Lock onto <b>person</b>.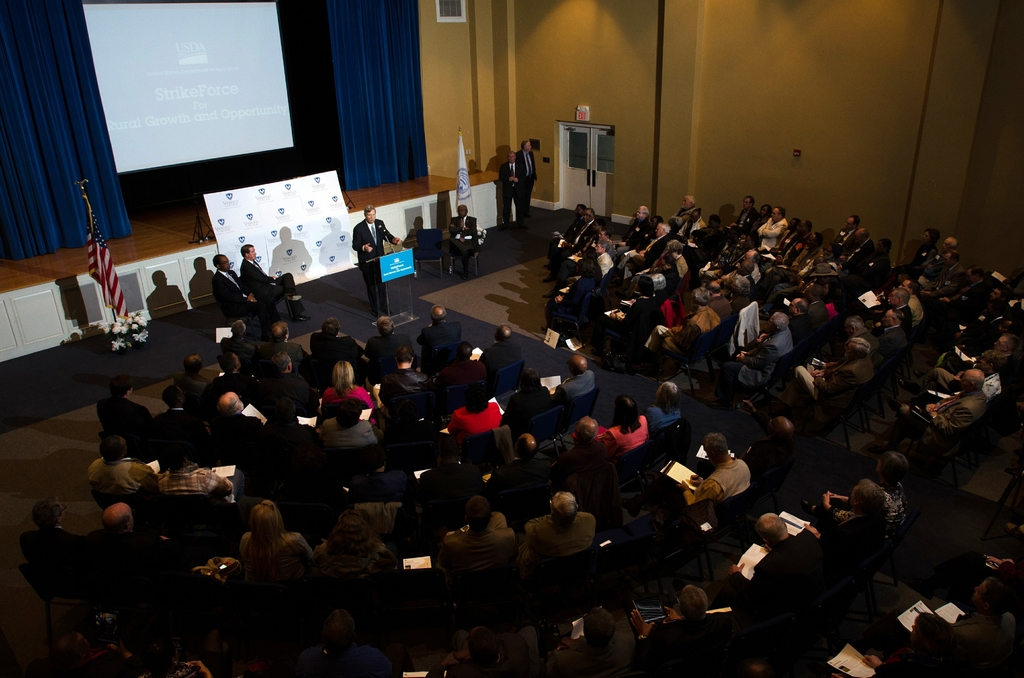
Locked: l=504, t=370, r=559, b=419.
